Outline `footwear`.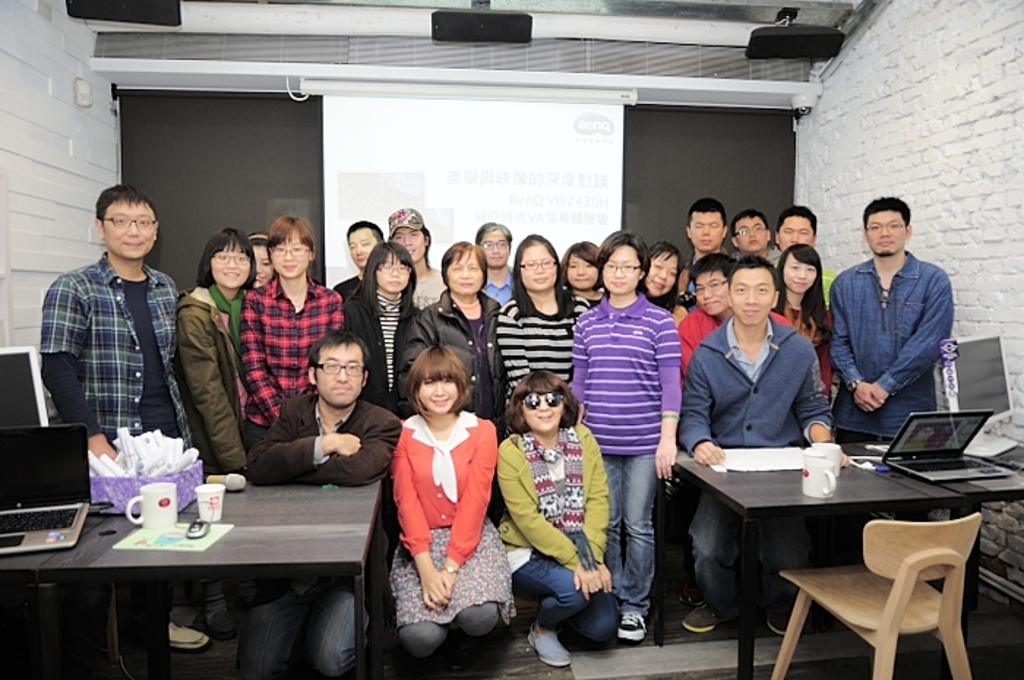
Outline: [left=208, top=598, right=240, bottom=635].
